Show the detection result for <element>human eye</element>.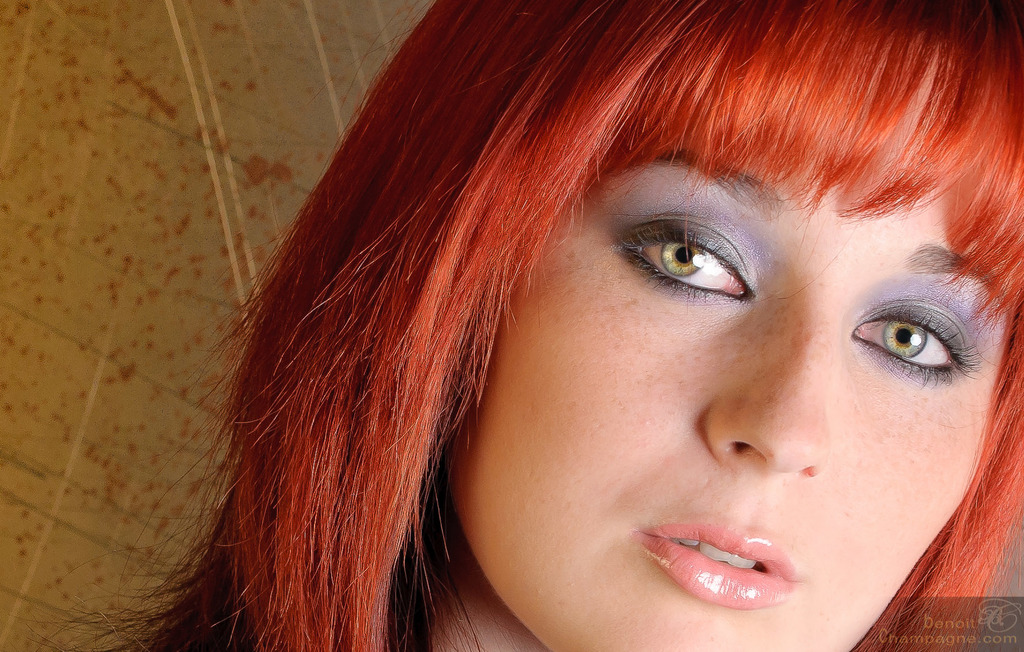
bbox=[842, 282, 982, 379].
